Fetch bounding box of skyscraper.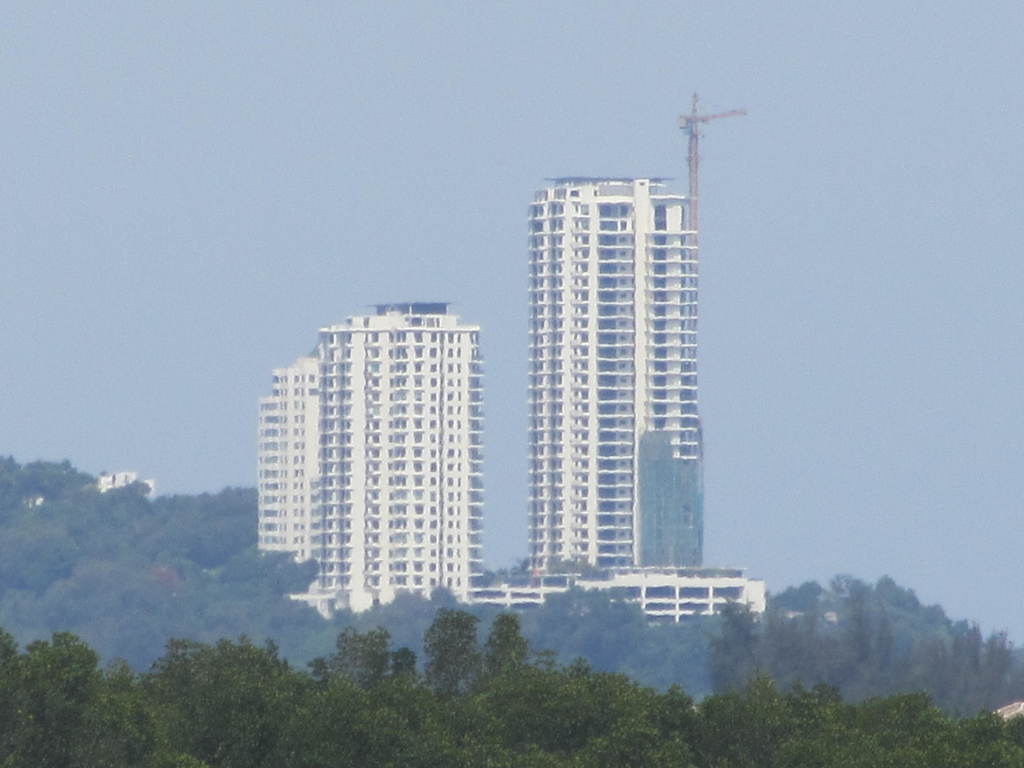
Bbox: 419/114/765/653.
